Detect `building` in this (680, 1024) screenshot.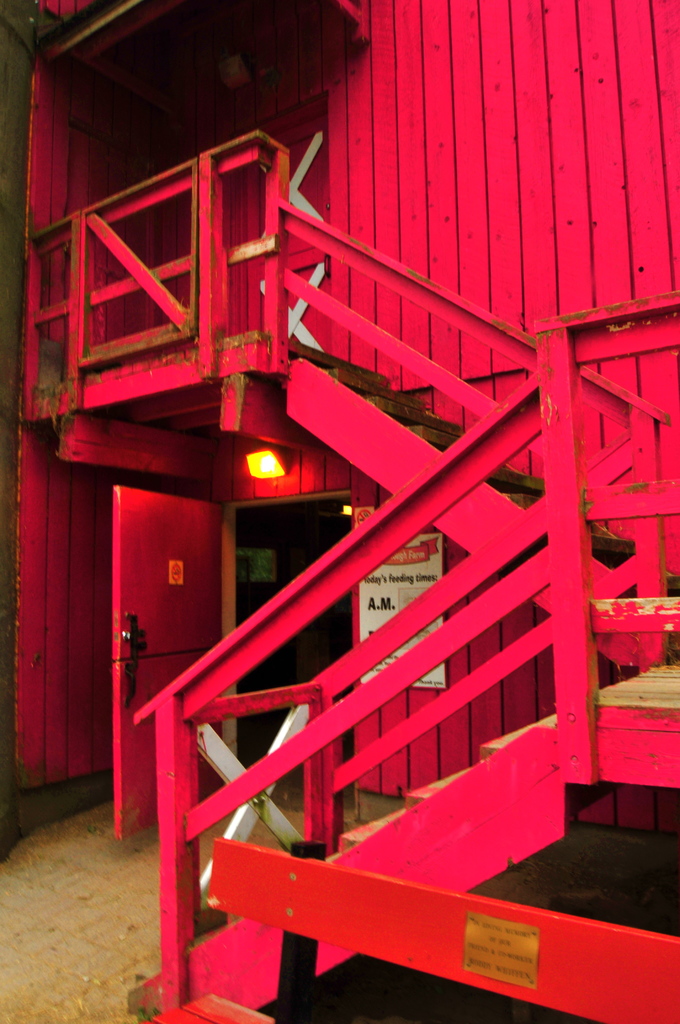
Detection: locate(0, 0, 679, 1023).
